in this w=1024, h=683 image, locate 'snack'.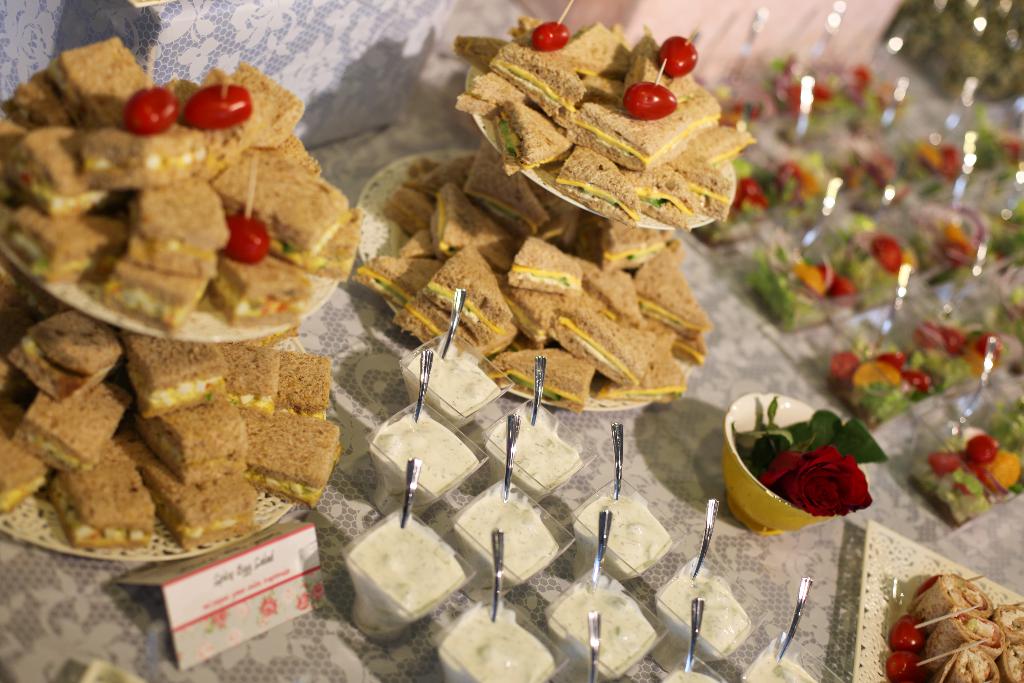
Bounding box: x1=400, y1=320, x2=508, y2=420.
